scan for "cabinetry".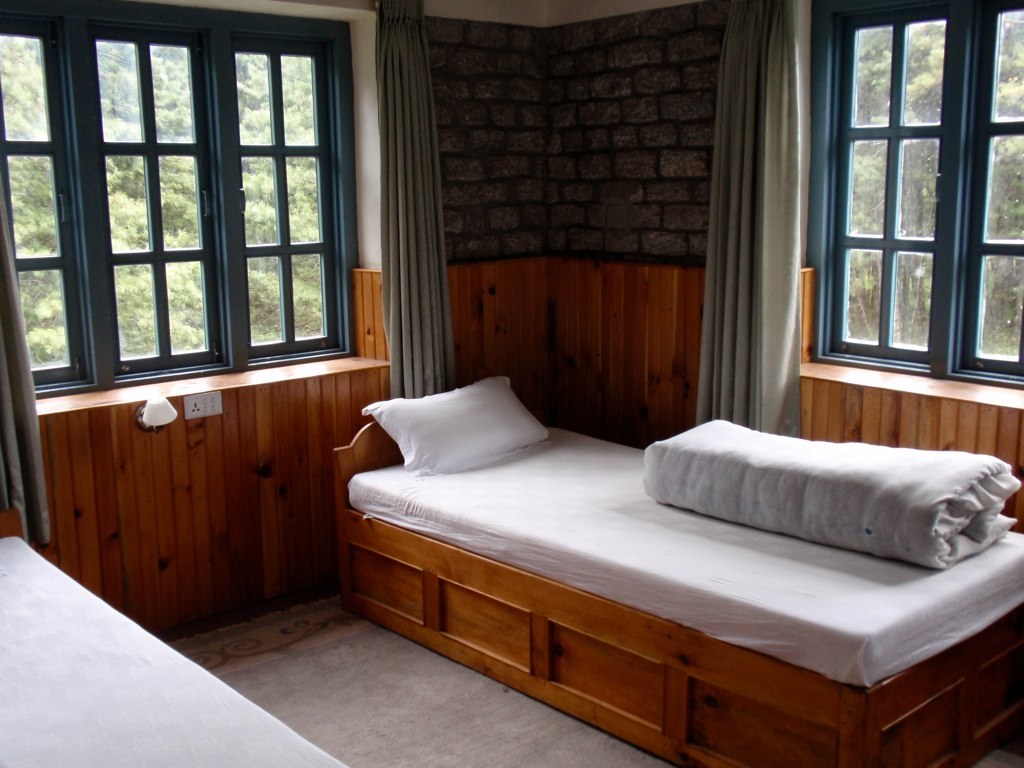
Scan result: (0, 348, 396, 647).
